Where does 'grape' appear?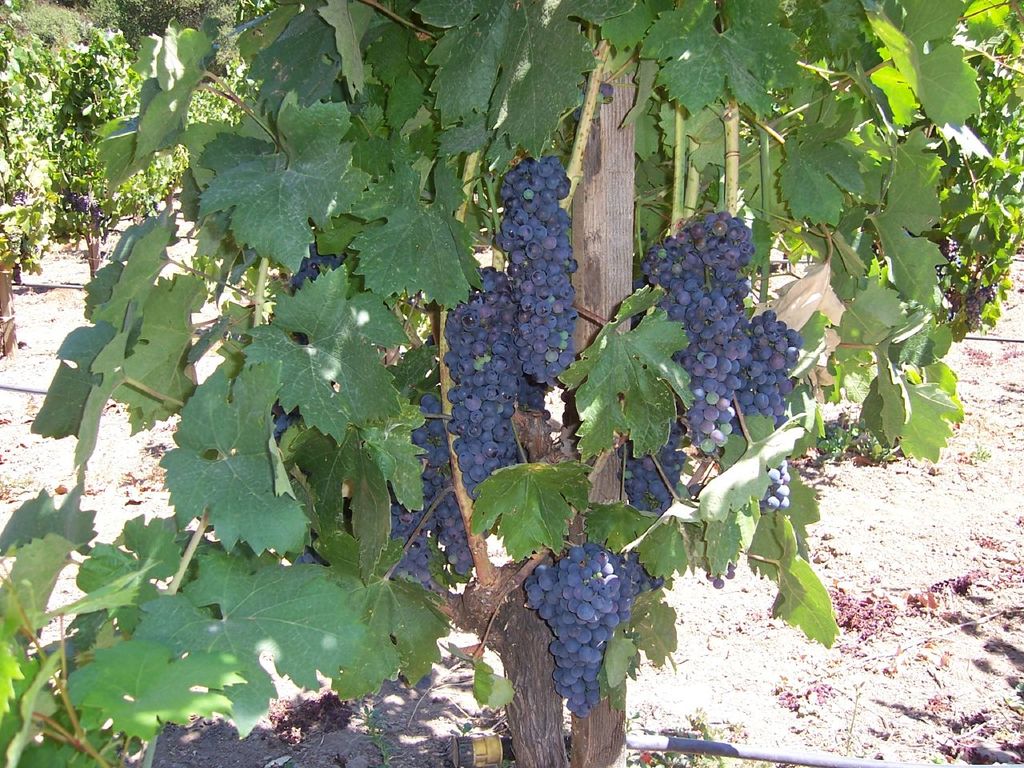
Appears at 298,554,312,562.
